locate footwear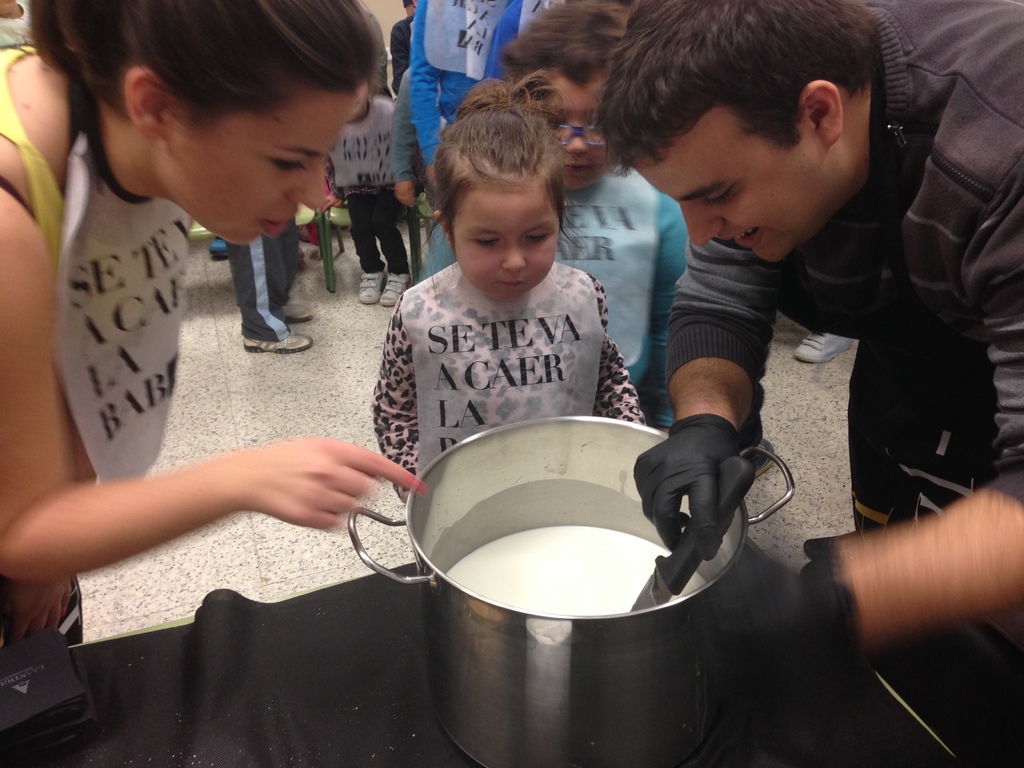
[x1=356, y1=259, x2=387, y2=309]
